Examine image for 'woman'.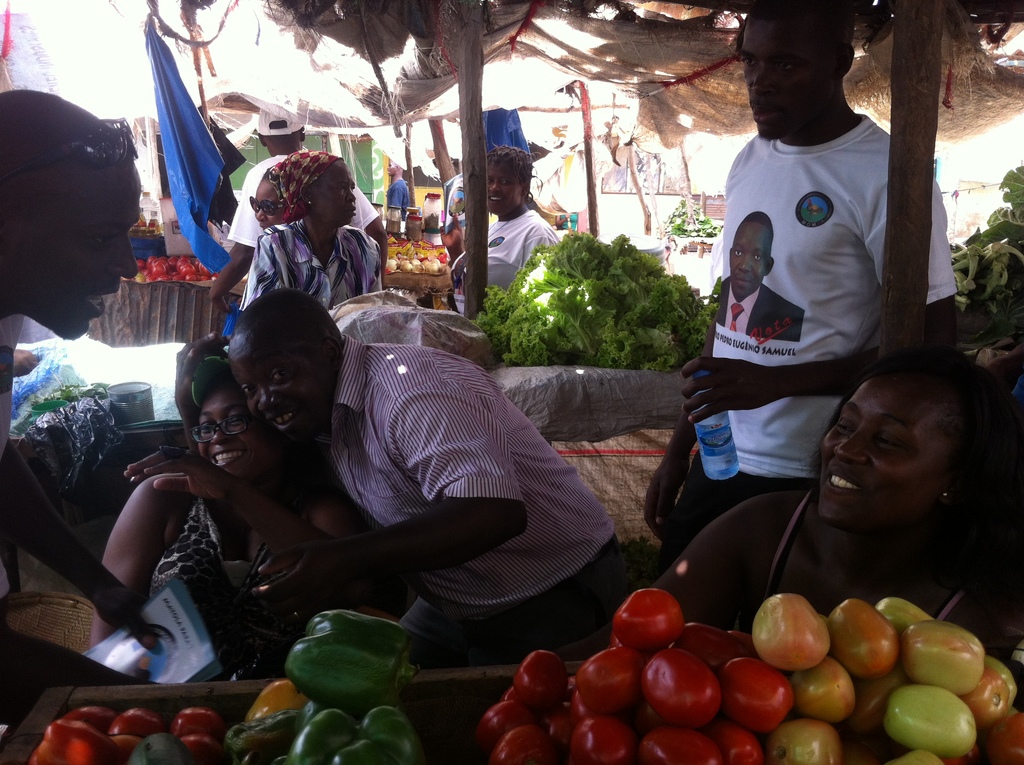
Examination result: l=693, t=268, r=999, b=666.
